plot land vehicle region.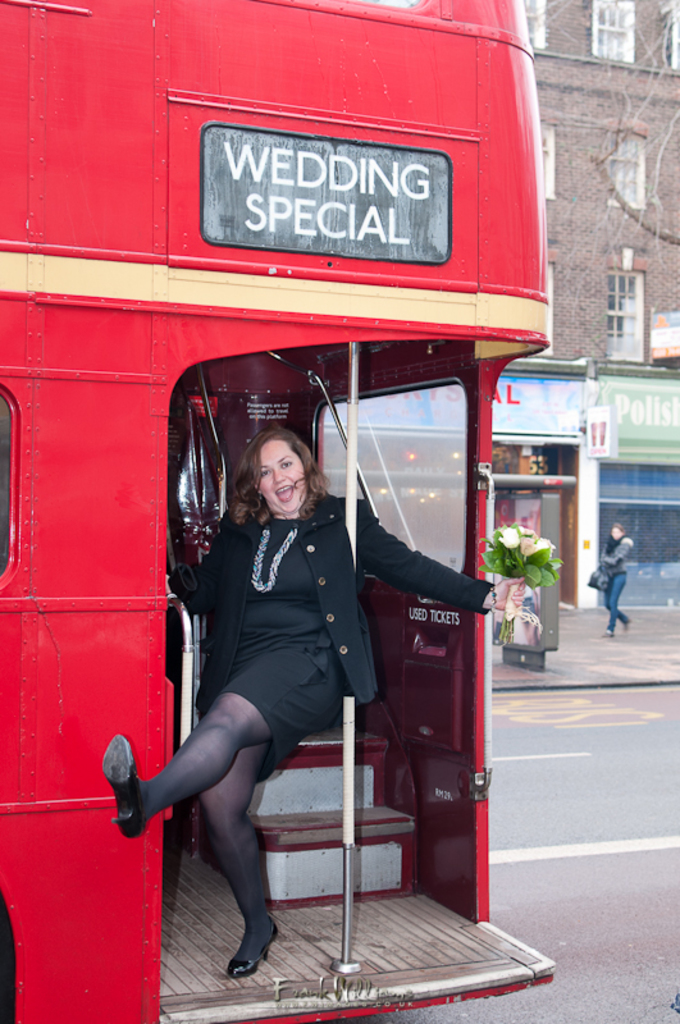
Plotted at 32:22:560:1023.
